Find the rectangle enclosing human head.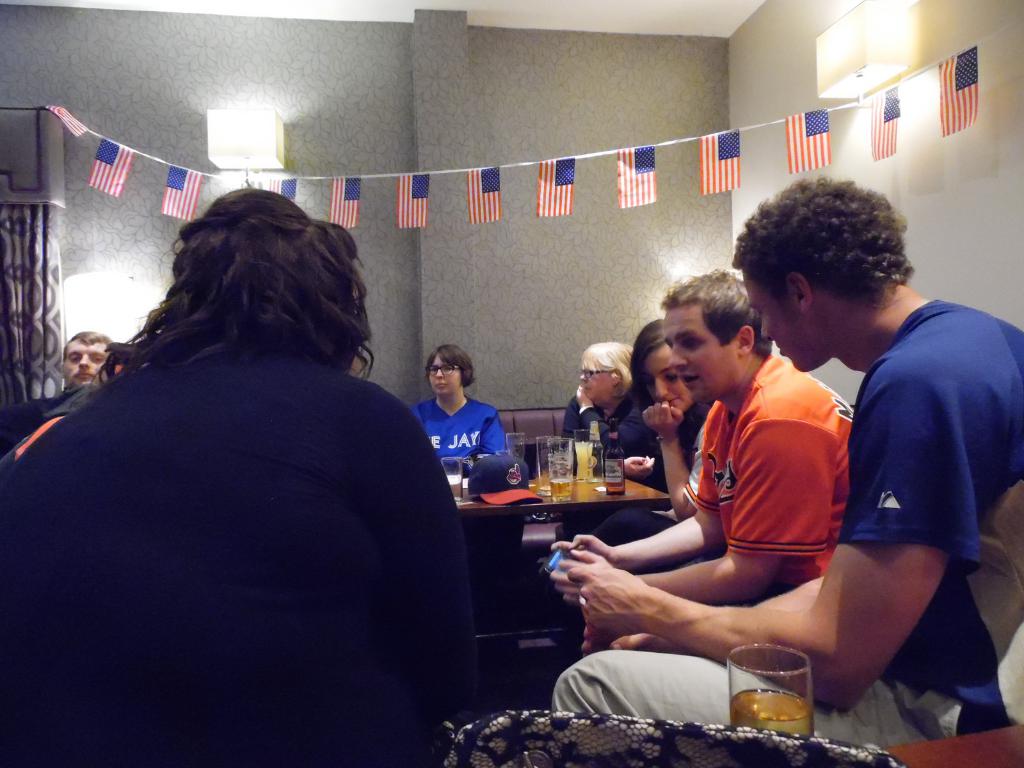
422,340,474,399.
